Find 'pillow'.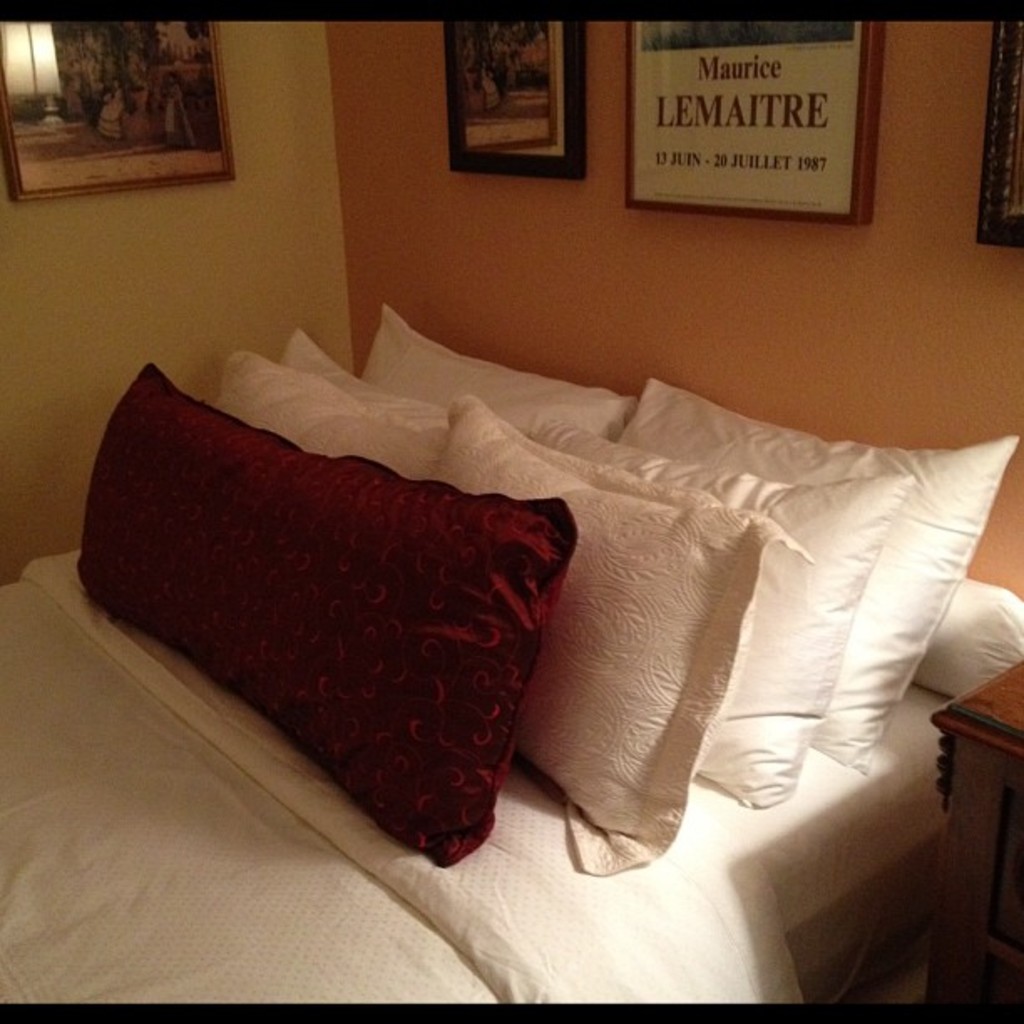
bbox=[432, 390, 801, 882].
